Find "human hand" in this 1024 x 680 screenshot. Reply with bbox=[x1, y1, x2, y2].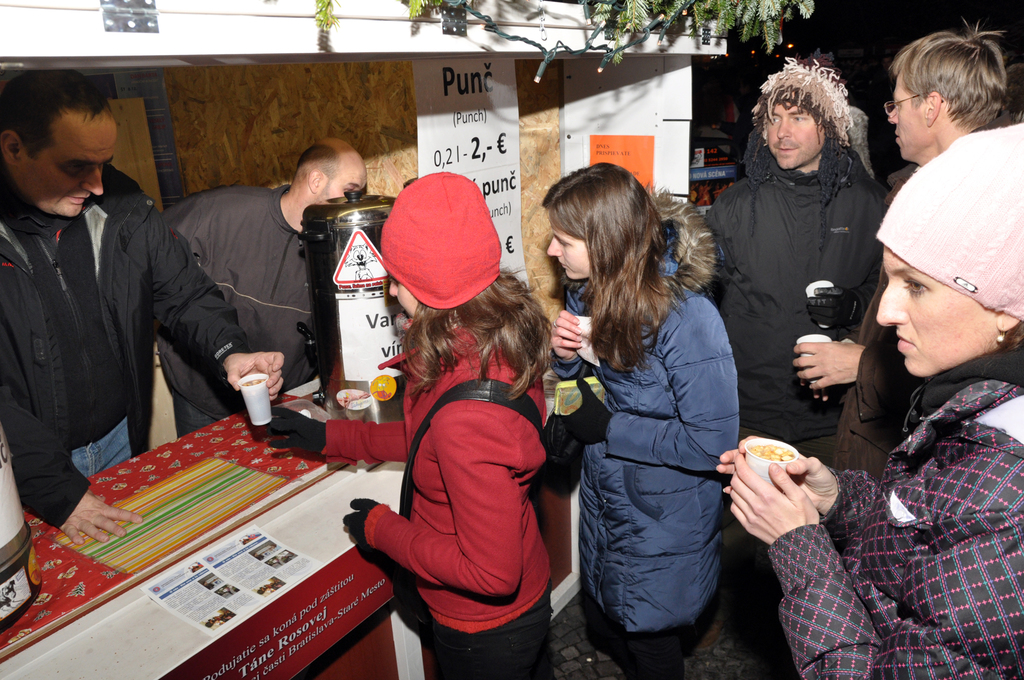
bbox=[715, 434, 836, 516].
